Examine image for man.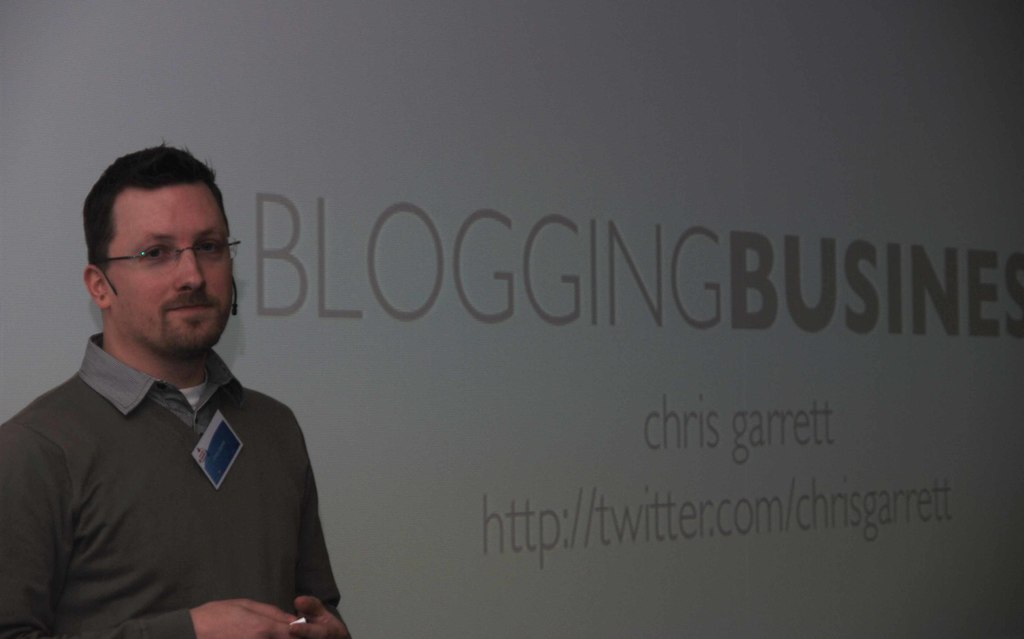
Examination result: {"x1": 0, "y1": 139, "x2": 357, "y2": 638}.
